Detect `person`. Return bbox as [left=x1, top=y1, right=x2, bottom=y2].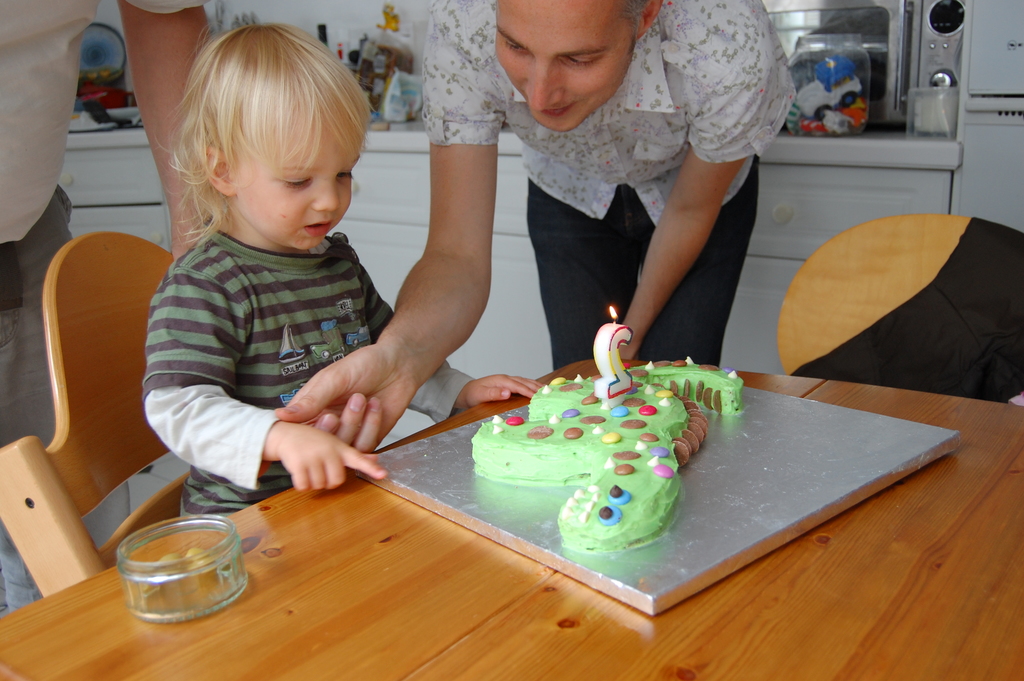
[left=273, top=0, right=797, bottom=413].
